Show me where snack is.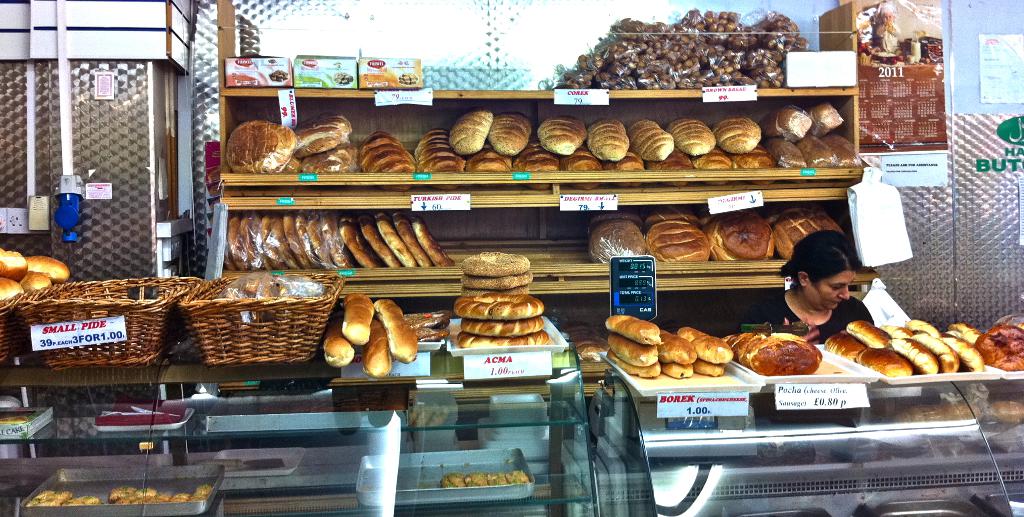
snack is at crop(299, 144, 360, 174).
